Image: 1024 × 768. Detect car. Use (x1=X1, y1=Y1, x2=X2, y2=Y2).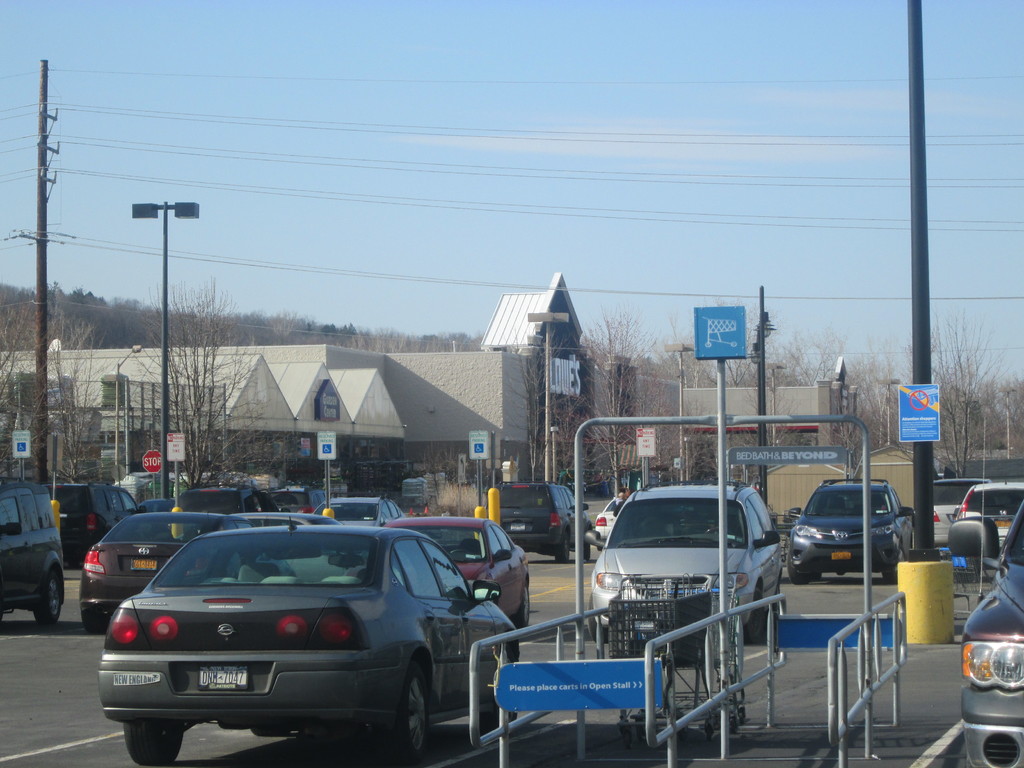
(x1=0, y1=476, x2=67, y2=633).
